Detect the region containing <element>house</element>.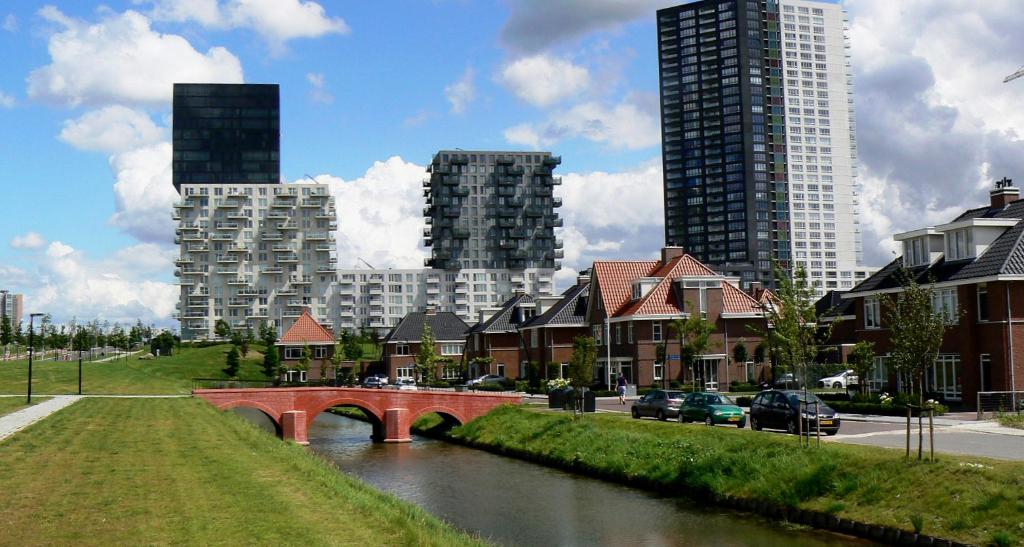
left=475, top=288, right=553, bottom=378.
